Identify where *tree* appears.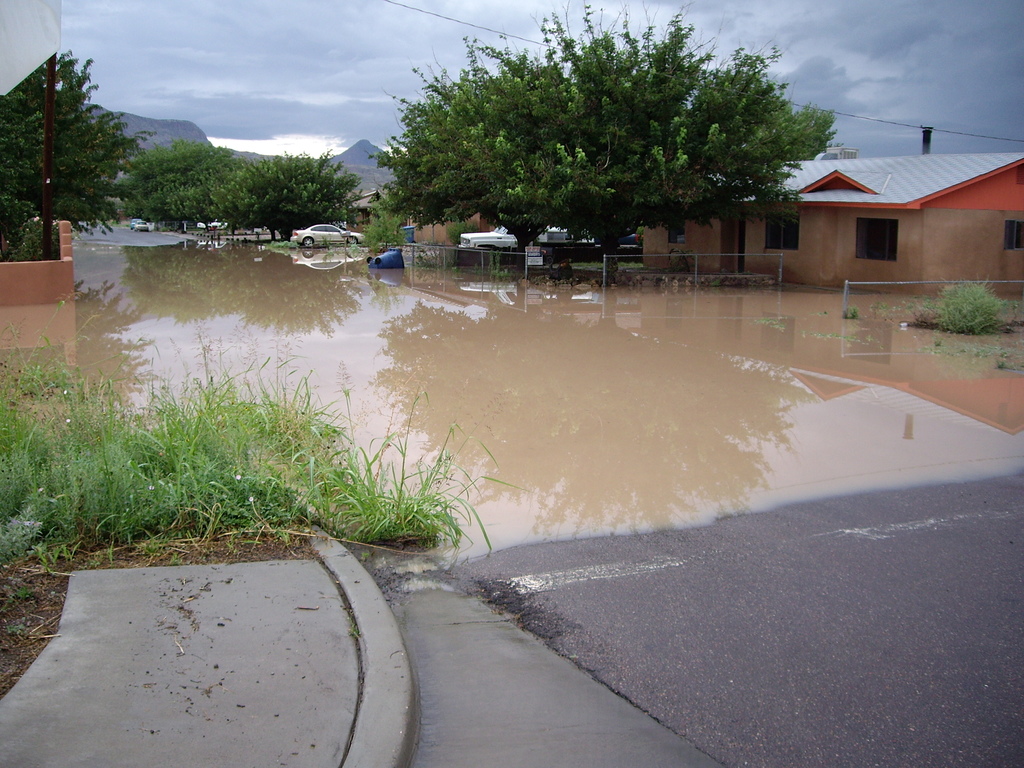
Appears at (left=0, top=43, right=147, bottom=256).
